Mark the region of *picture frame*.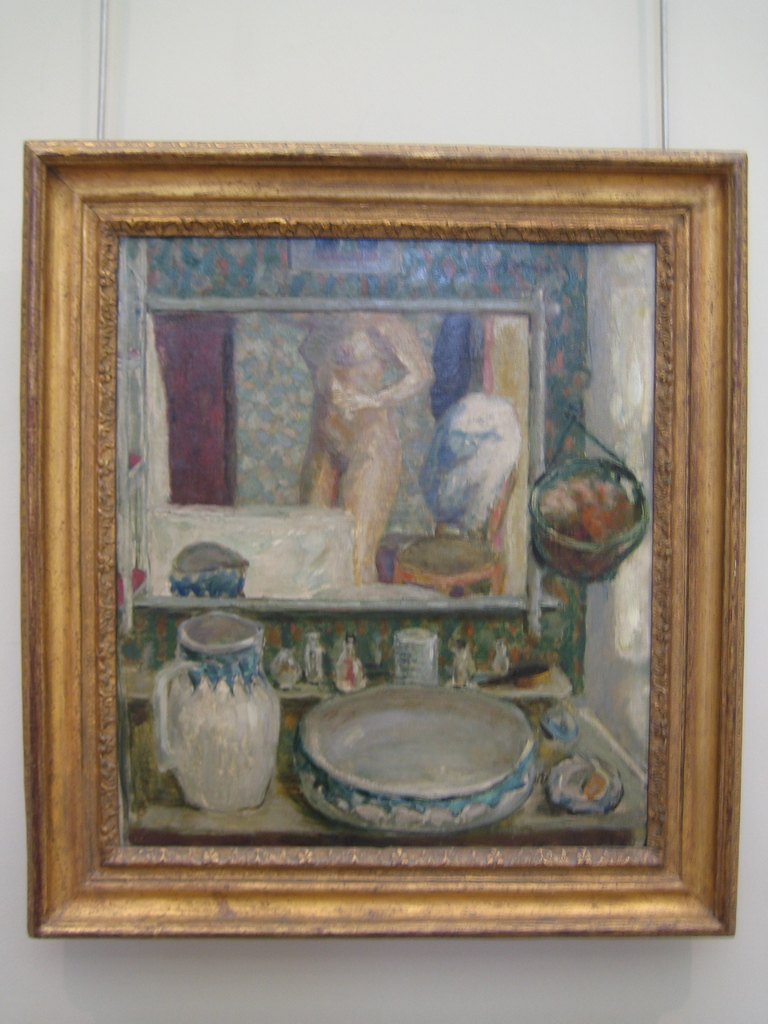
Region: [23, 138, 749, 937].
